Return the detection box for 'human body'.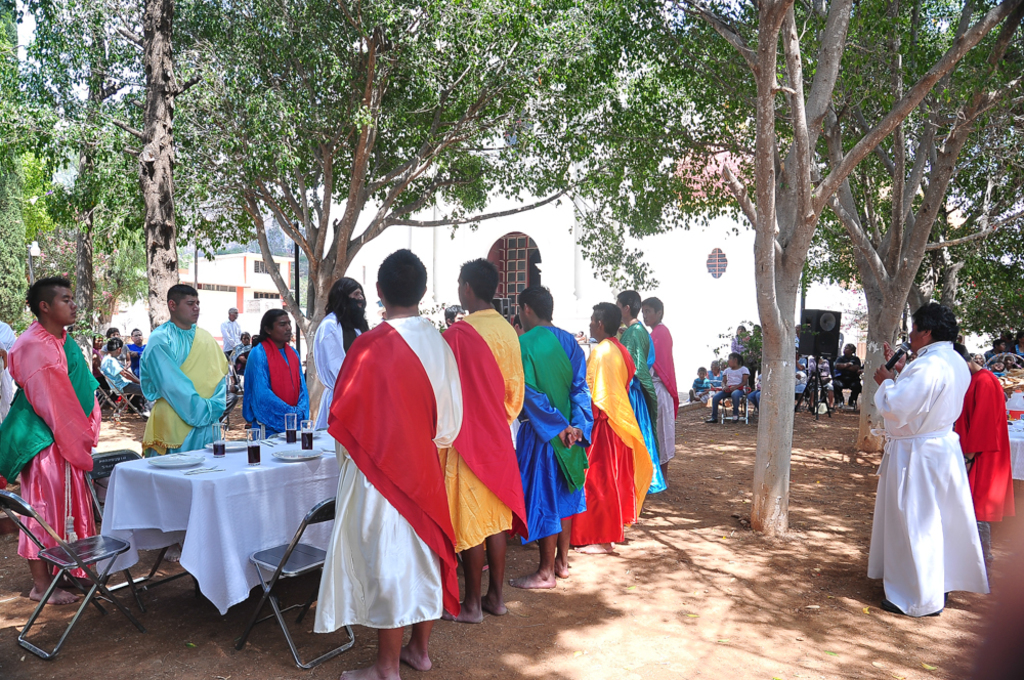
locate(873, 337, 971, 613).
